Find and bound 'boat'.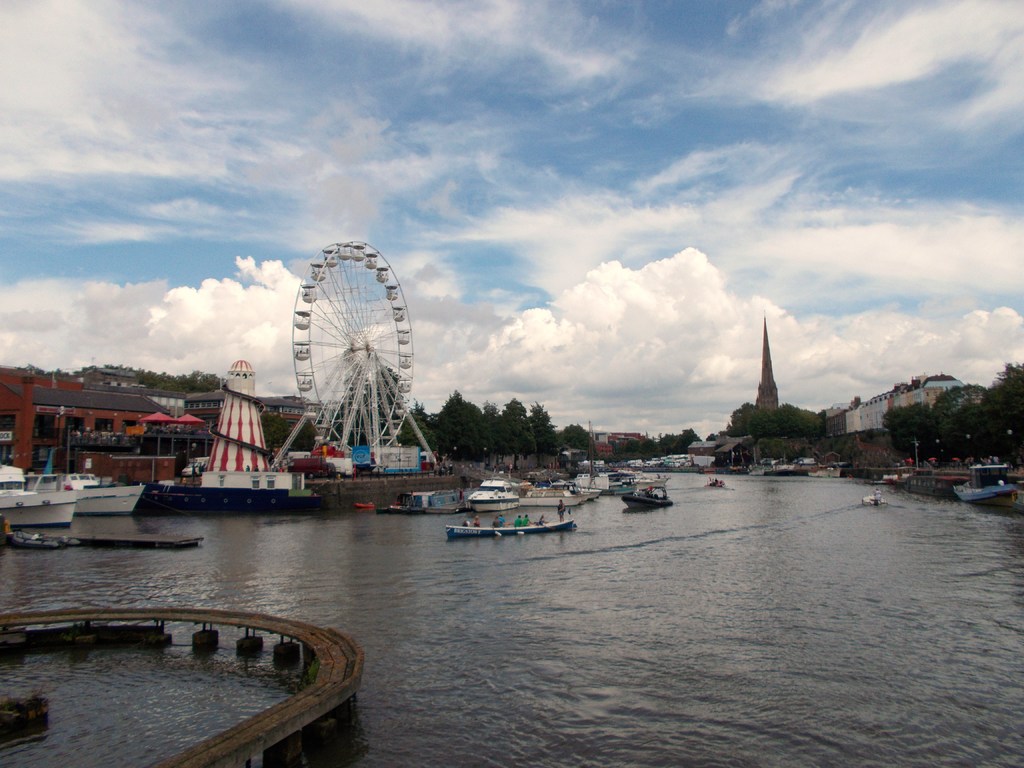
Bound: bbox=(862, 490, 891, 507).
